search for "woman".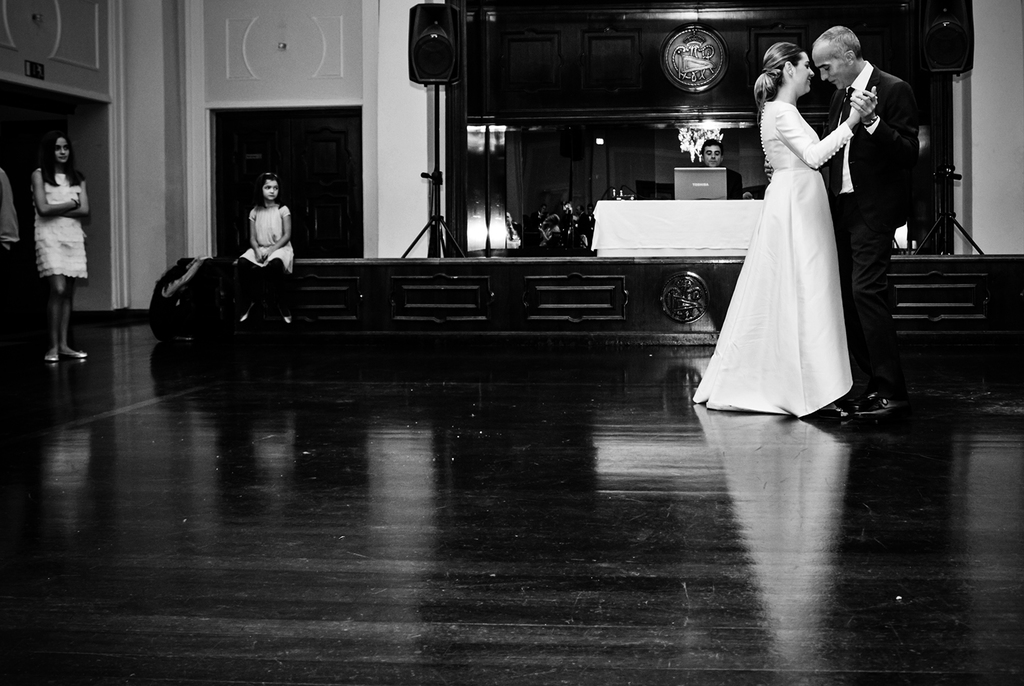
Found at 35, 132, 89, 367.
